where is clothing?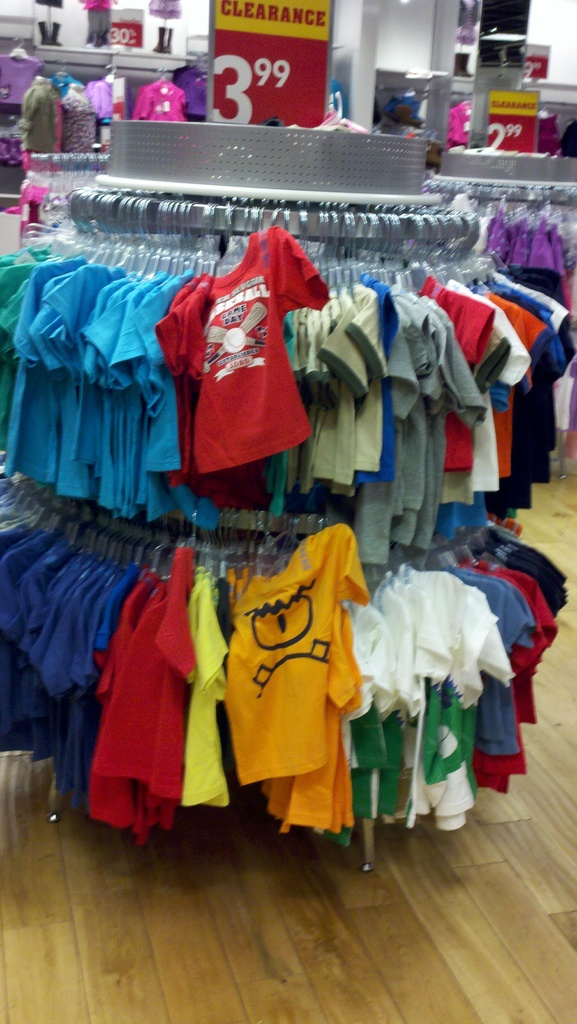
(85,77,111,120).
